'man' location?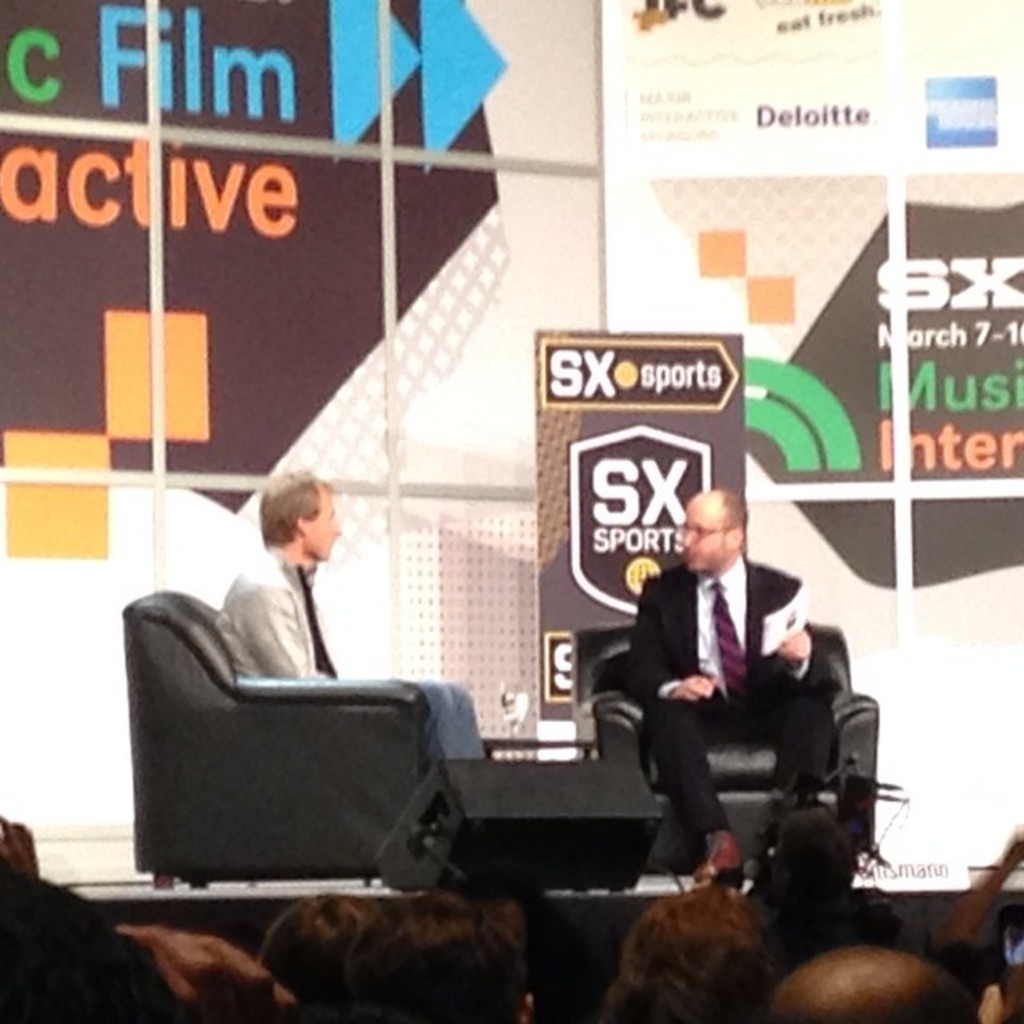
<region>222, 469, 498, 797</region>
